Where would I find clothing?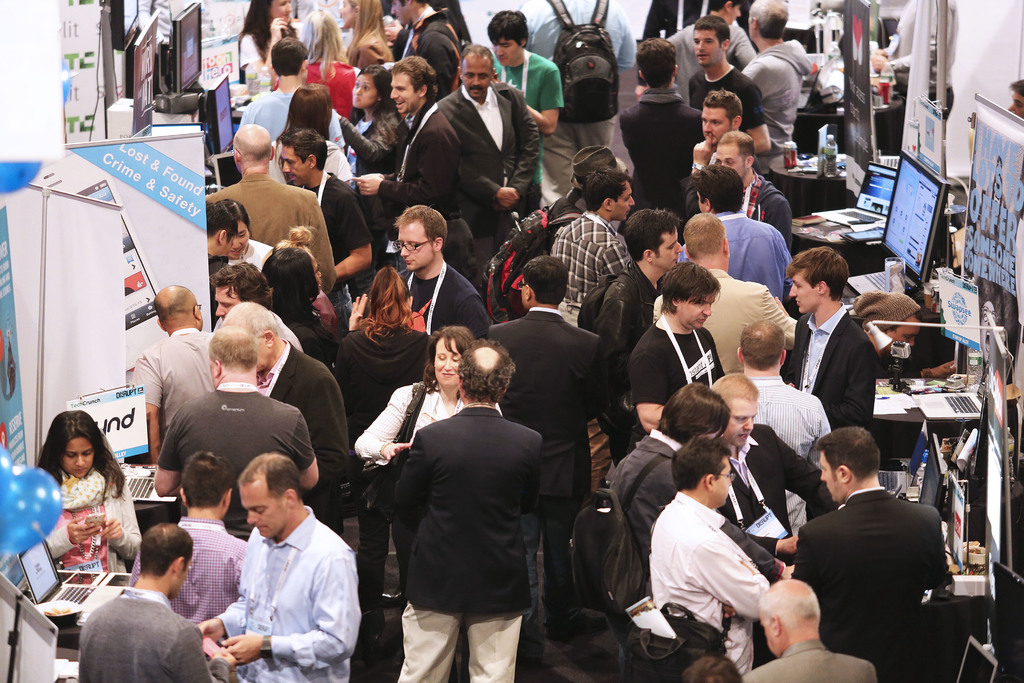
At (x1=241, y1=89, x2=346, y2=144).
